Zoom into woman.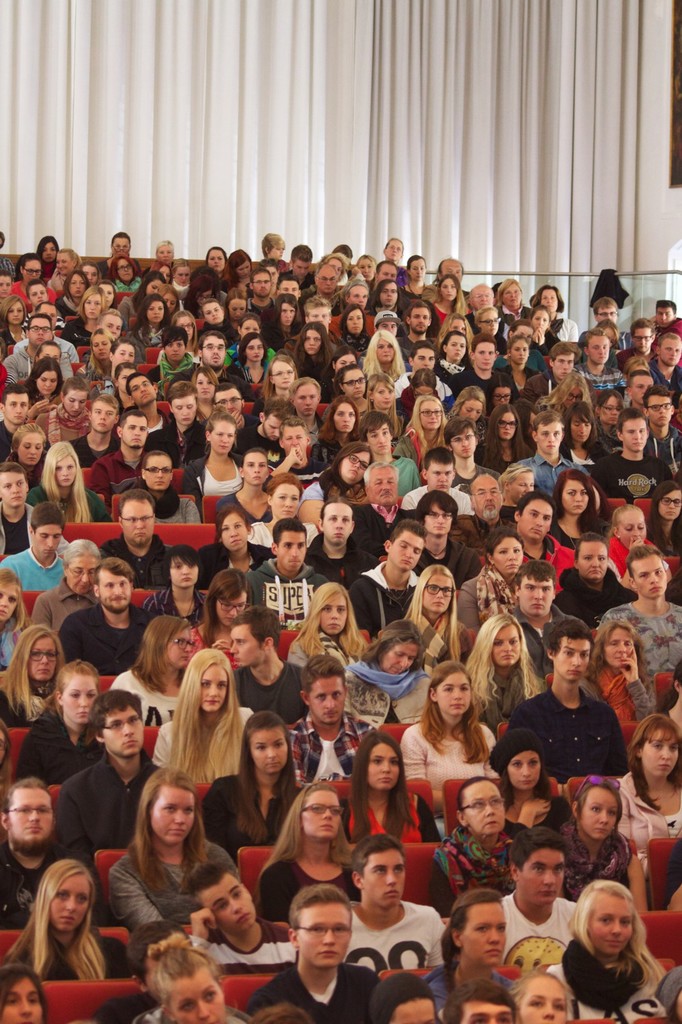
Zoom target: [x1=374, y1=237, x2=402, y2=265].
